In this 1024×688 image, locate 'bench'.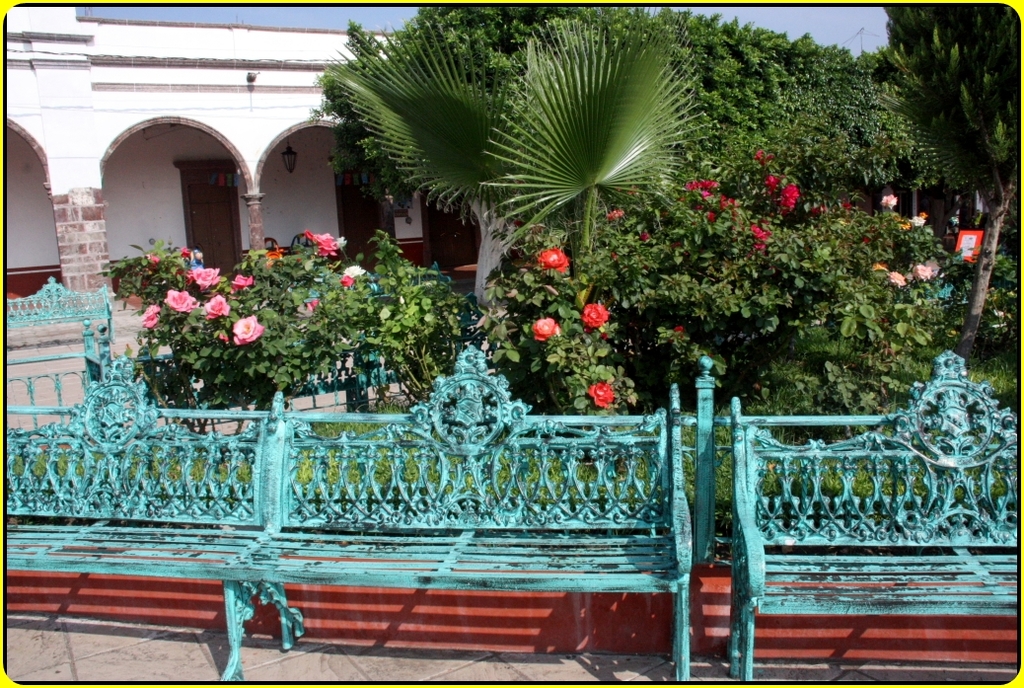
Bounding box: <bbox>728, 344, 1015, 684</bbox>.
